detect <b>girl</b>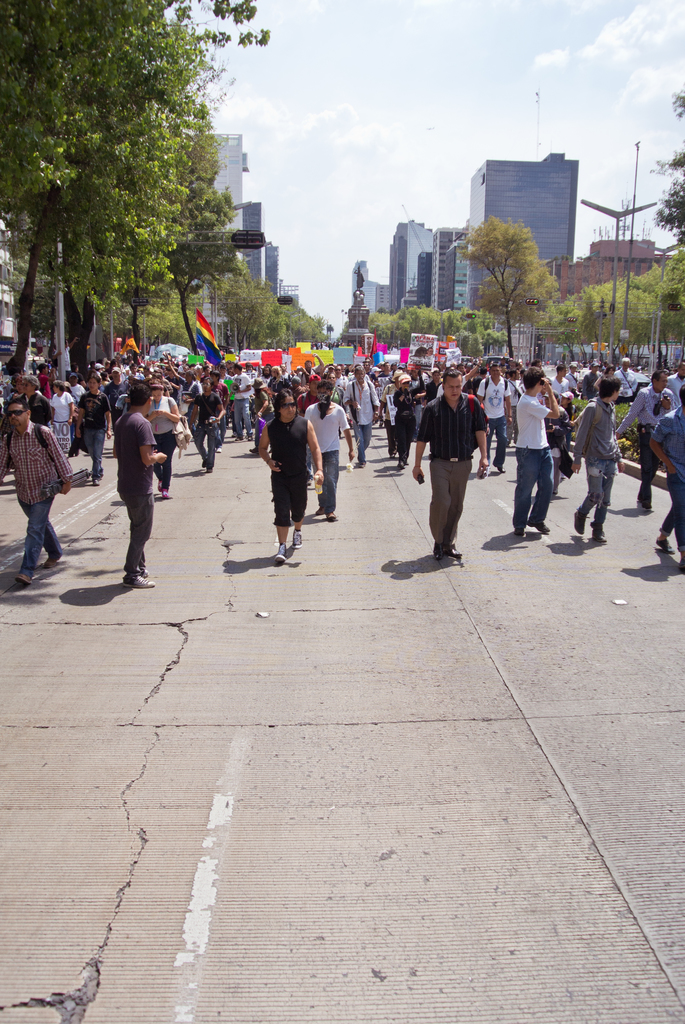
[2,374,31,398]
